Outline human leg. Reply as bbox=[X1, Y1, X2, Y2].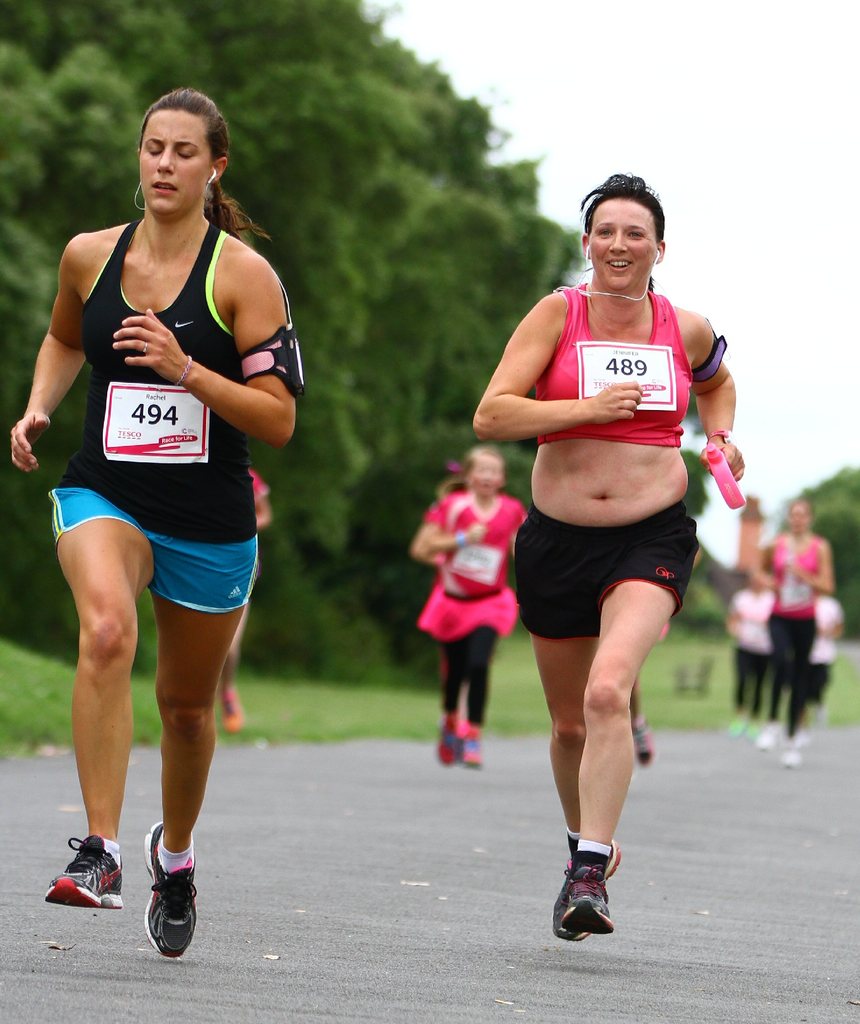
bbox=[765, 610, 791, 750].
